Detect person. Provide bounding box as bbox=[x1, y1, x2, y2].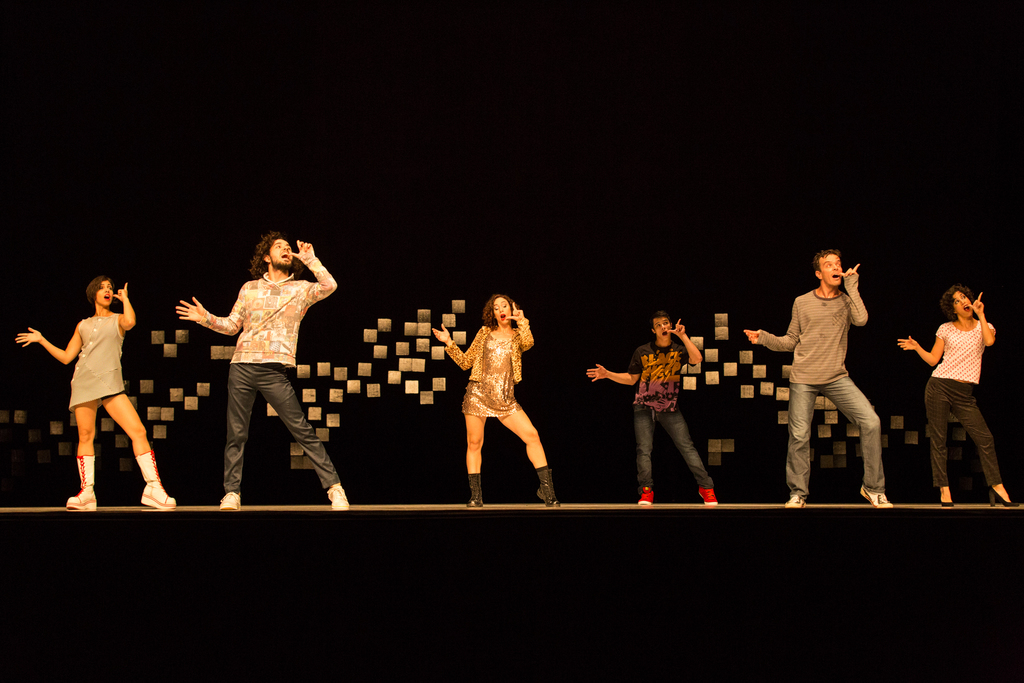
bbox=[744, 233, 894, 509].
